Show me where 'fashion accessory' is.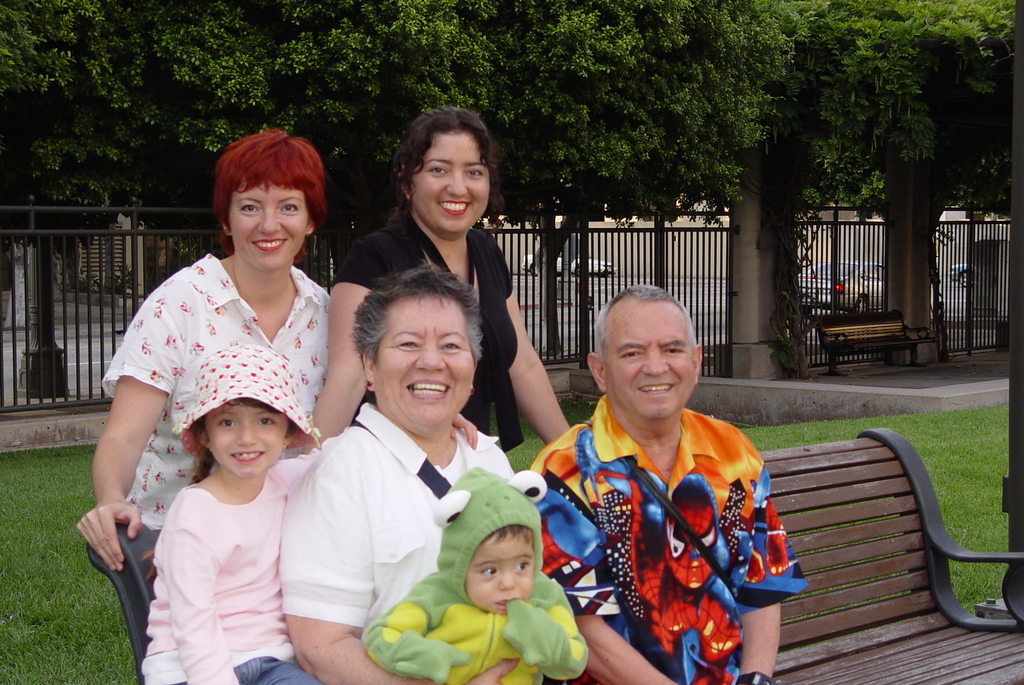
'fashion accessory' is at 352:424:449:499.
